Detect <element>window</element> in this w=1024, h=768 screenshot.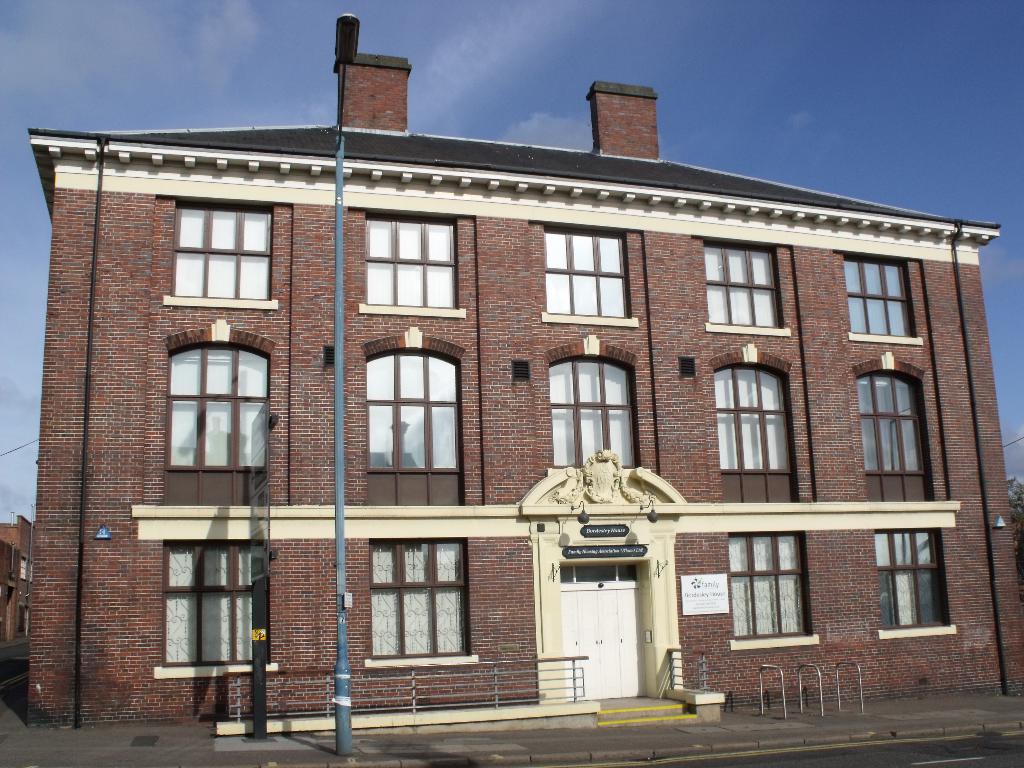
Detection: detection(858, 366, 931, 474).
